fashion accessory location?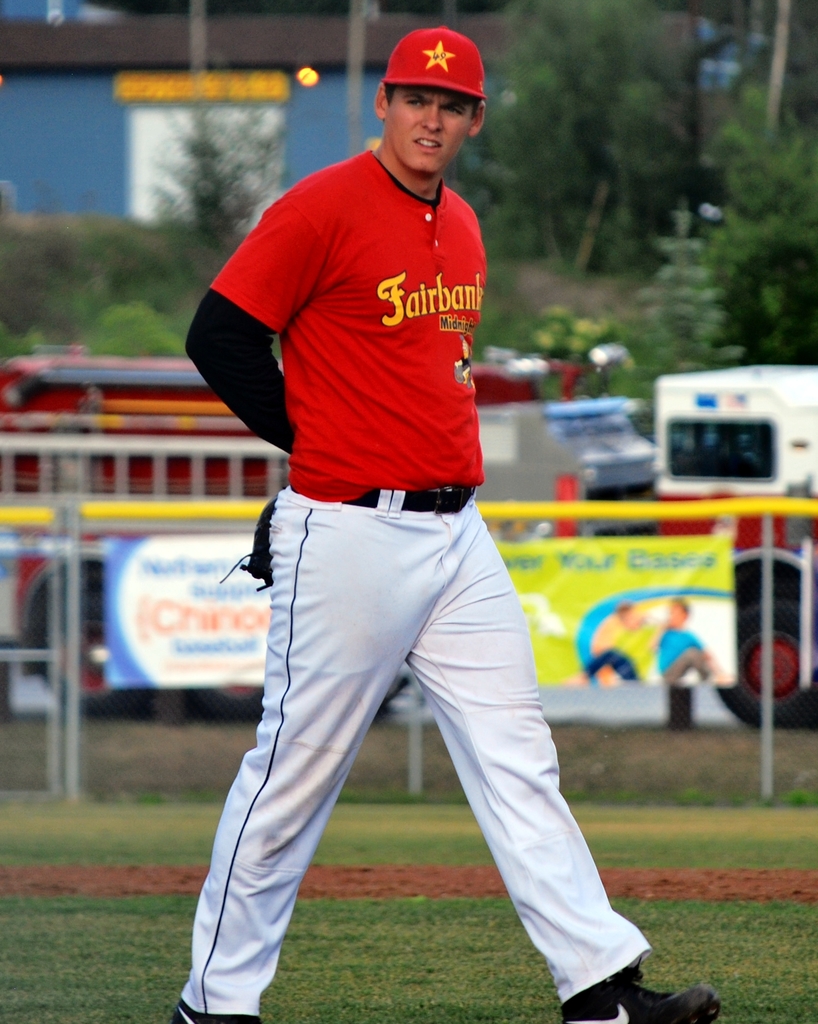
<box>290,481,479,517</box>
